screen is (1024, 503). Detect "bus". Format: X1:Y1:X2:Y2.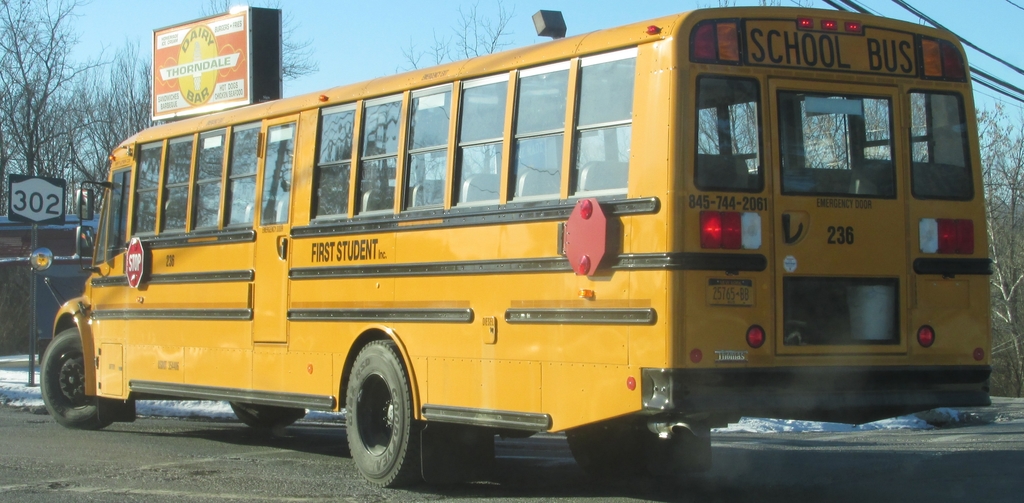
29:10:996:489.
